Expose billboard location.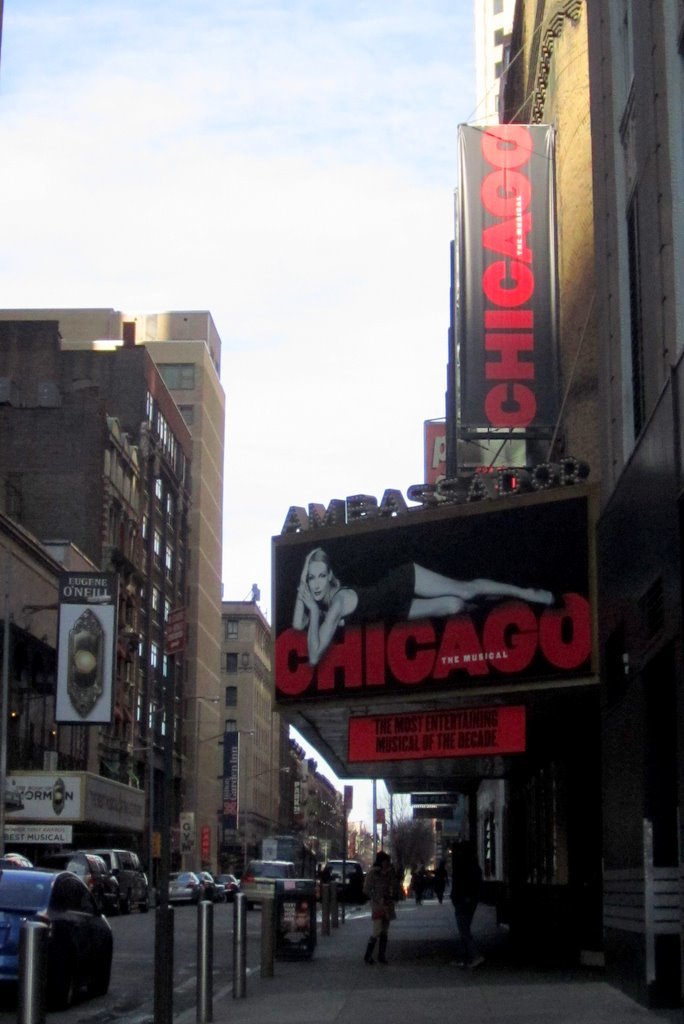
Exposed at [x1=1, y1=768, x2=153, y2=822].
